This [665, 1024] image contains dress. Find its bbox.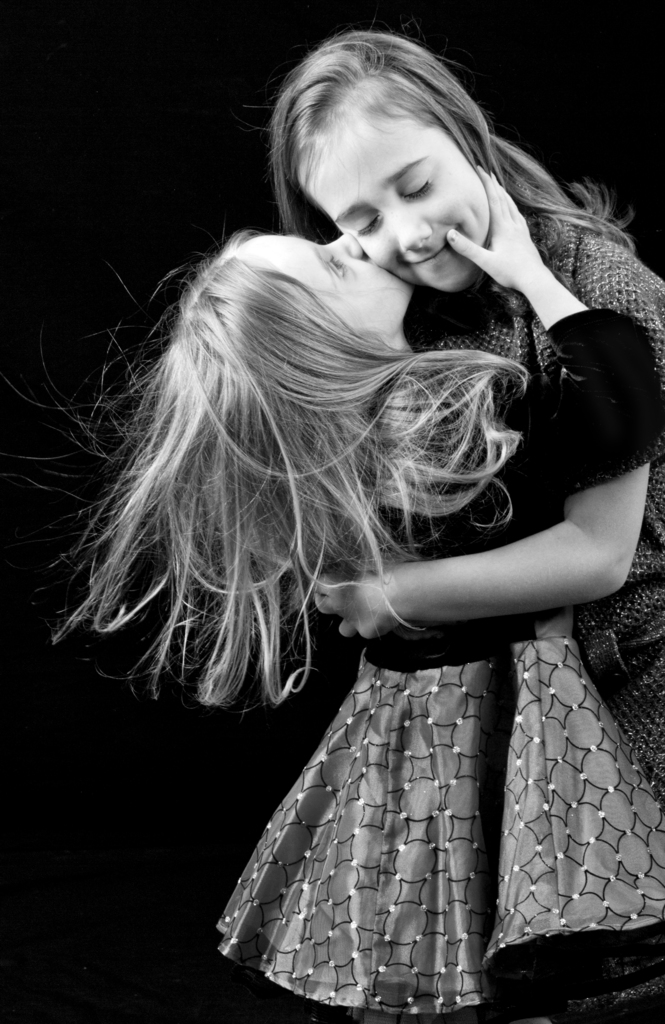
box=[406, 214, 664, 1023].
